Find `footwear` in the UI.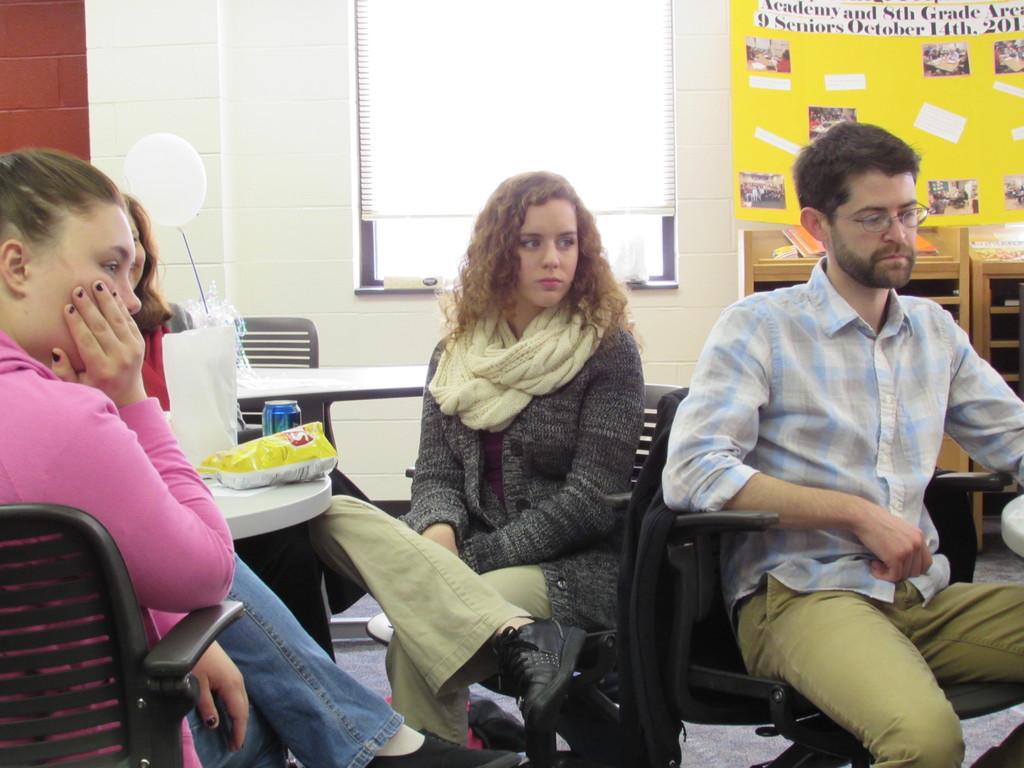
UI element at 369, 726, 526, 767.
